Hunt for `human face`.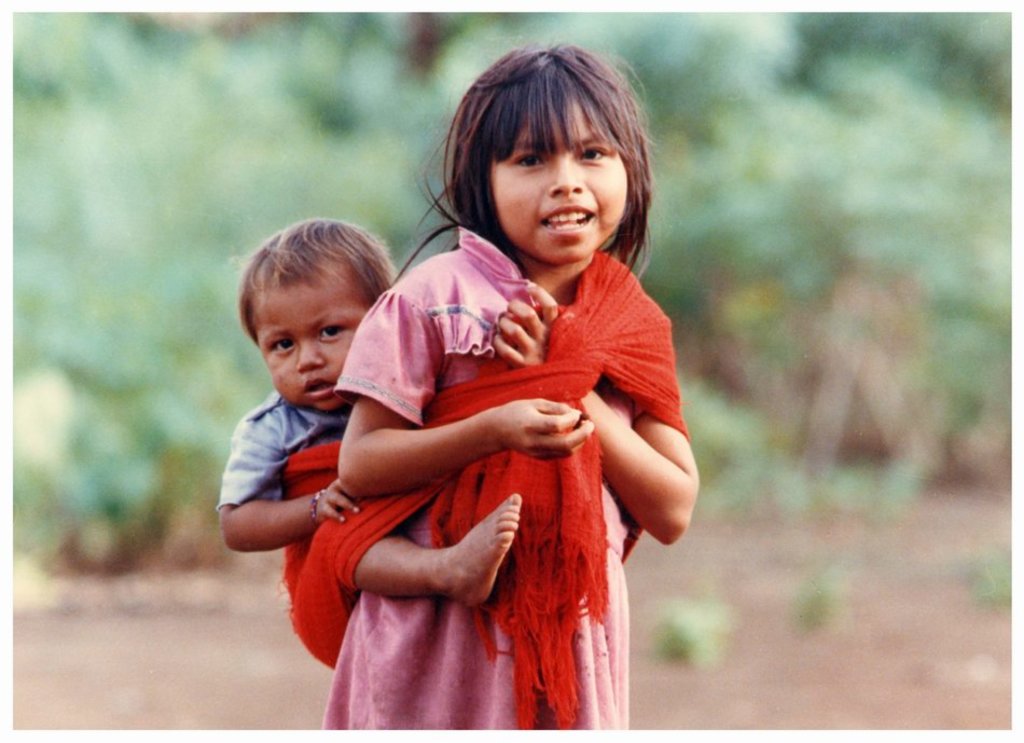
Hunted down at <region>488, 94, 627, 264</region>.
